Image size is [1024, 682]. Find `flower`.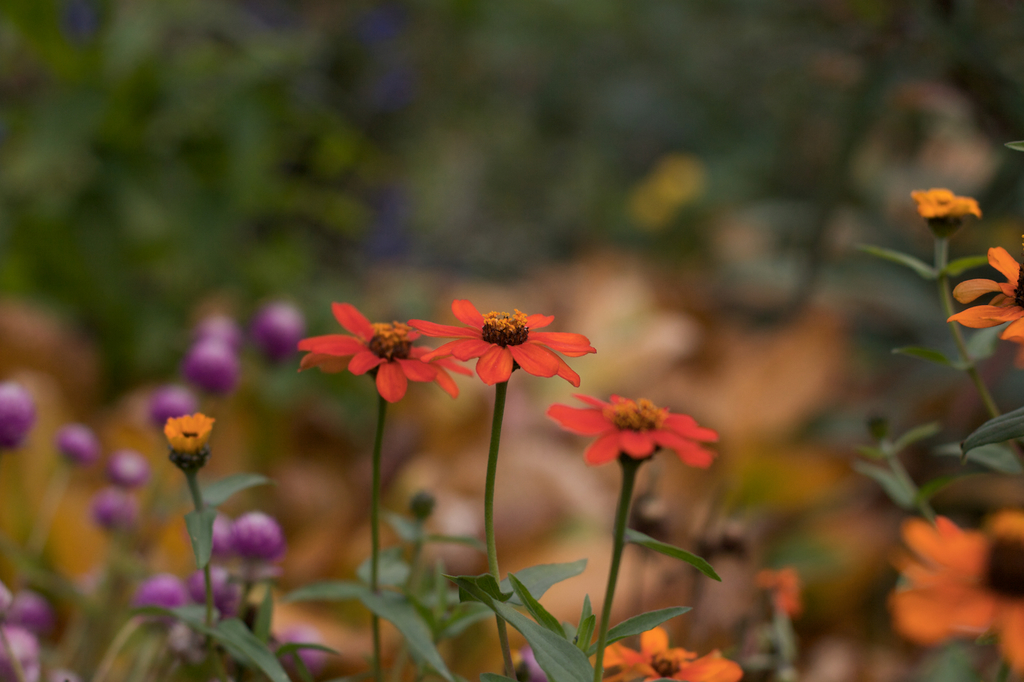
x1=188, y1=566, x2=249, y2=615.
